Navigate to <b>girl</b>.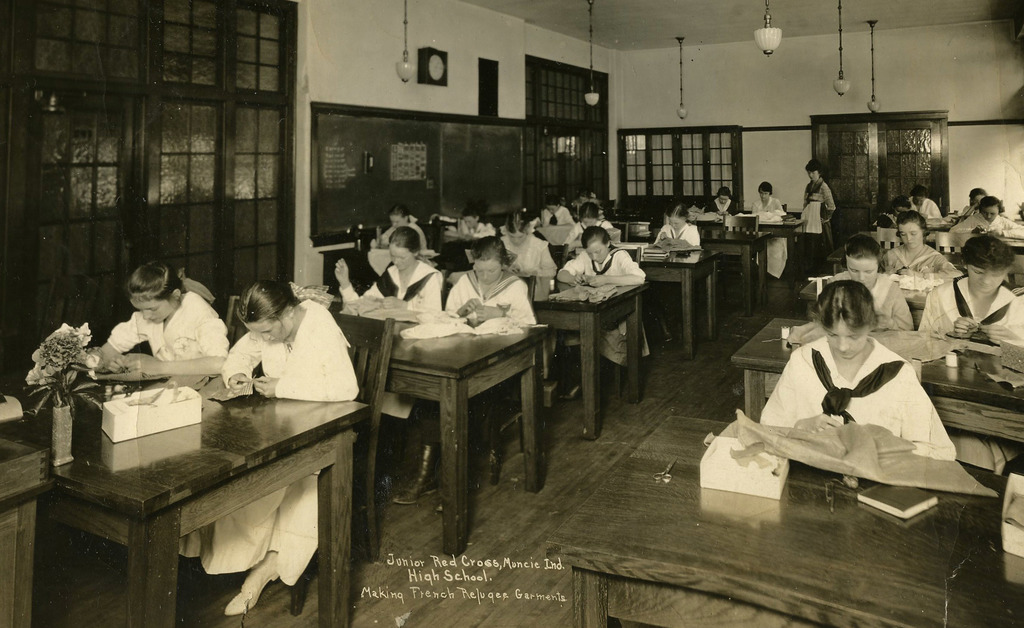
Navigation target: 822:234:913:332.
